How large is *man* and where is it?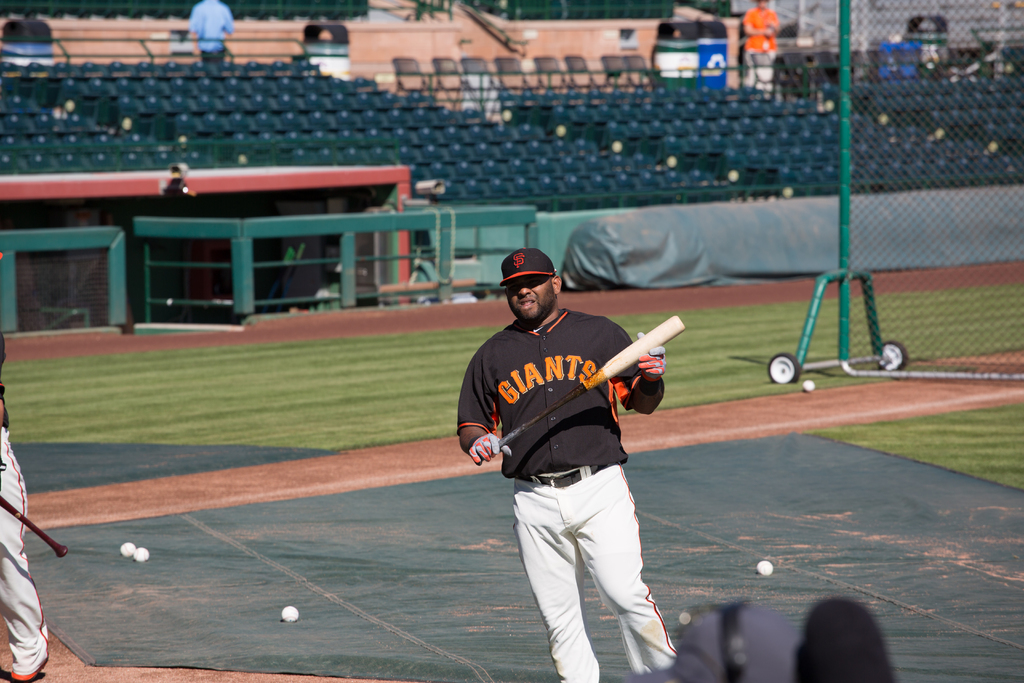
Bounding box: box=[189, 0, 237, 73].
